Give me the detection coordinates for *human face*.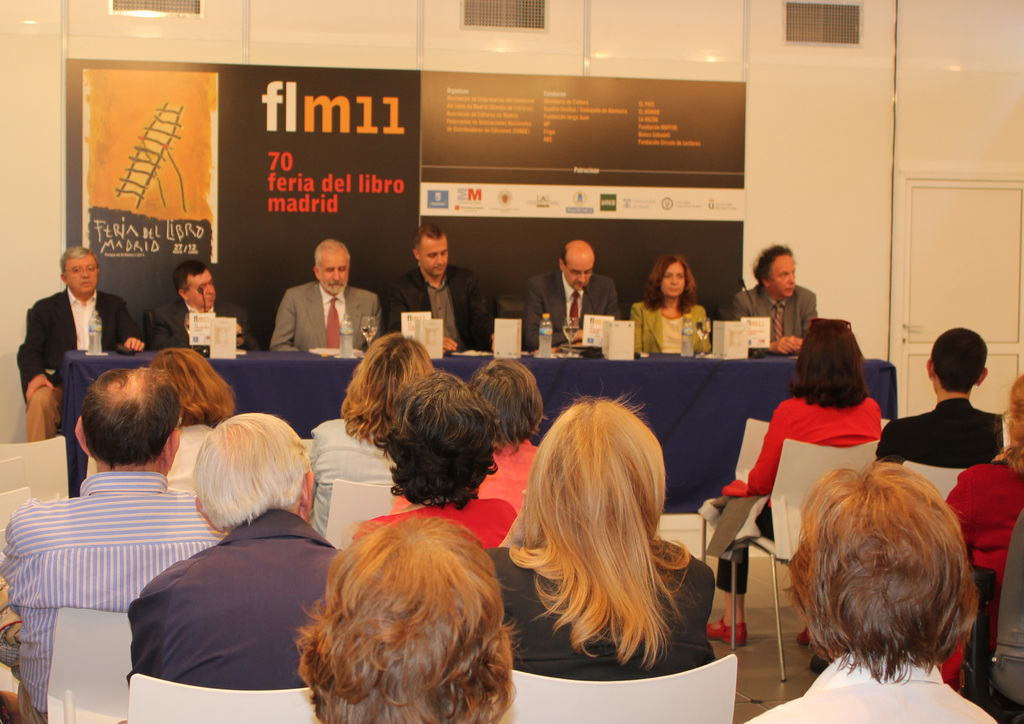
[65,254,94,294].
